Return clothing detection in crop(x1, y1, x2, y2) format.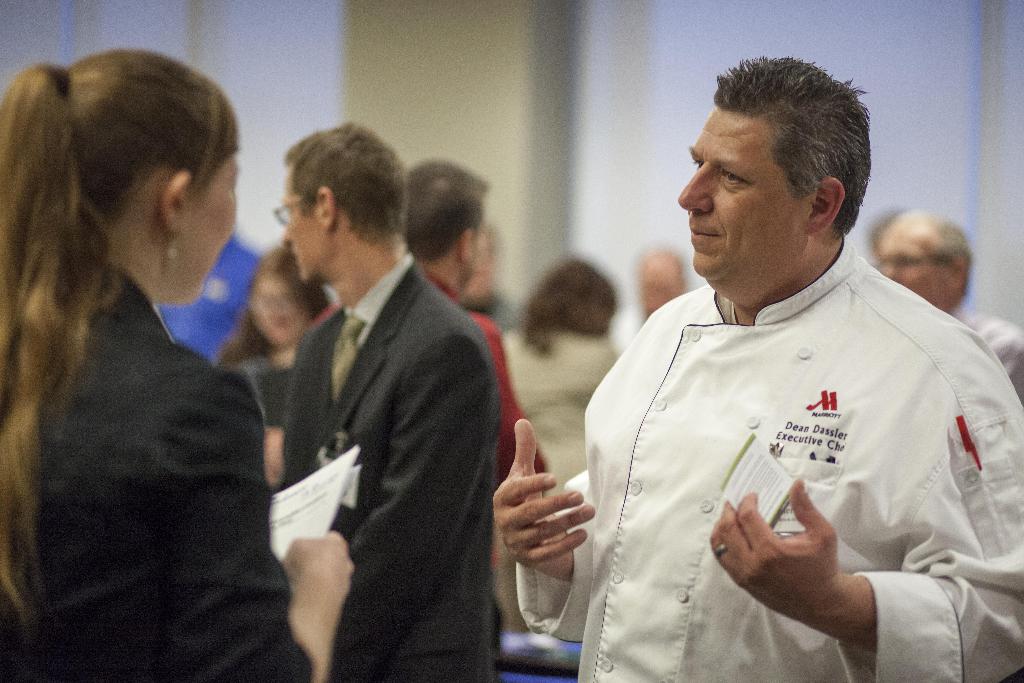
crop(234, 356, 276, 425).
